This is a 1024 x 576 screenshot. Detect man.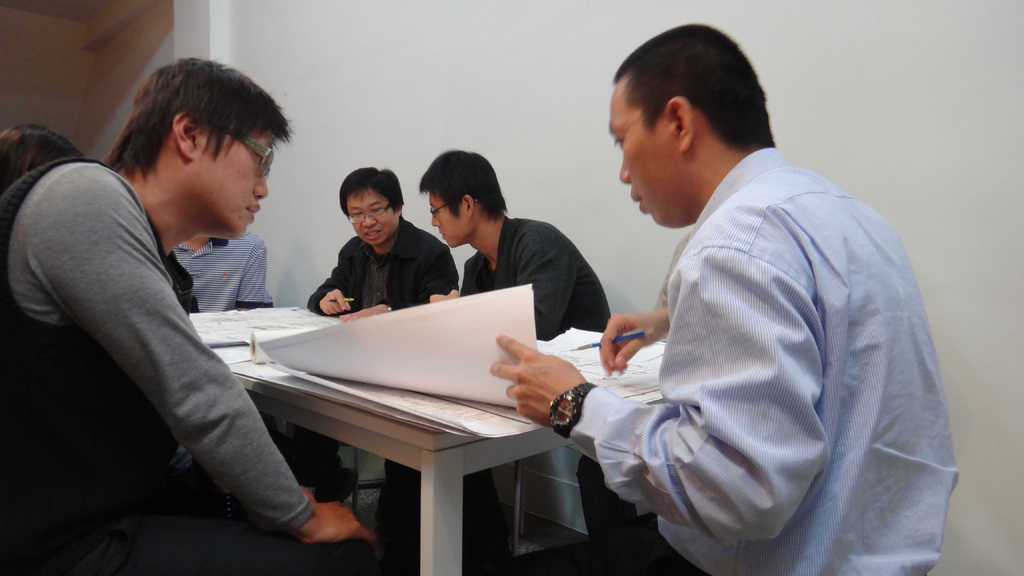
381,145,614,575.
